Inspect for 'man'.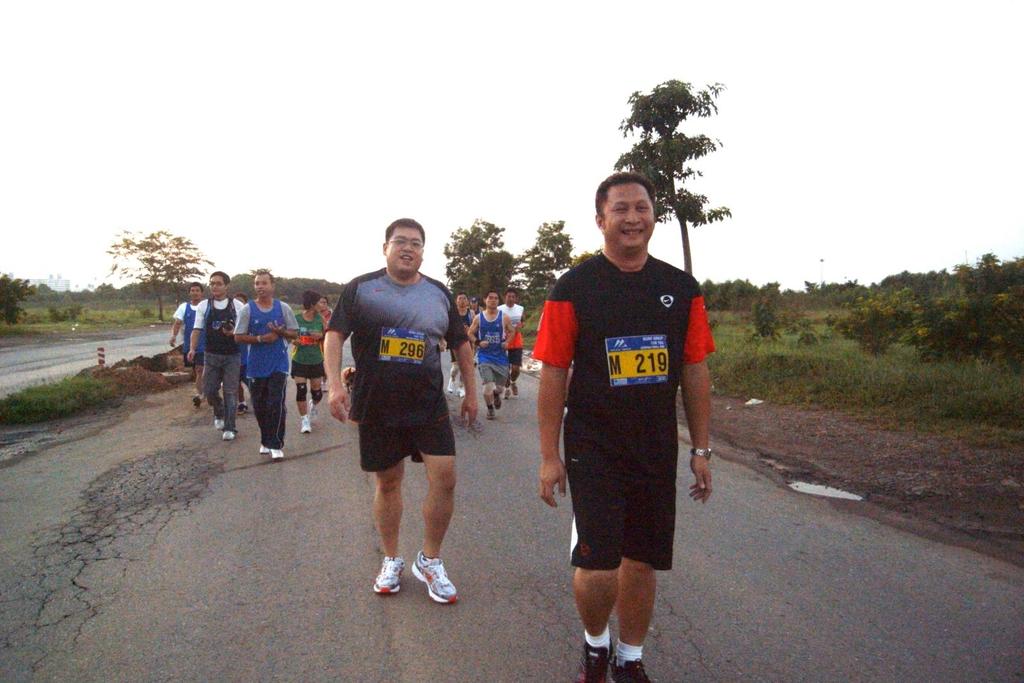
Inspection: <region>186, 271, 246, 440</region>.
